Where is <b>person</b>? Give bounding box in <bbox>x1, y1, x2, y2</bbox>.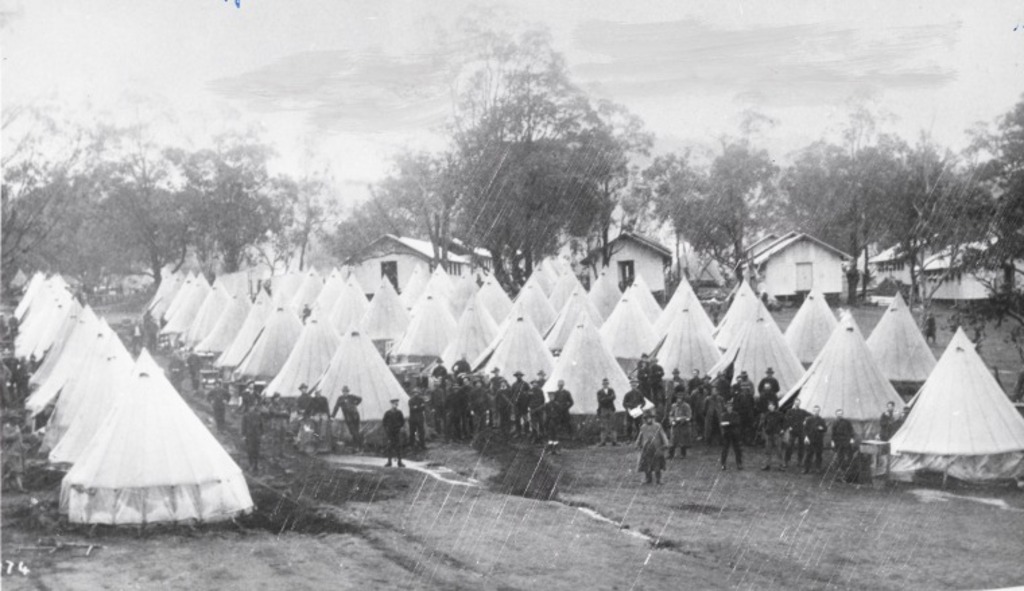
<bbox>753, 369, 773, 416</bbox>.
